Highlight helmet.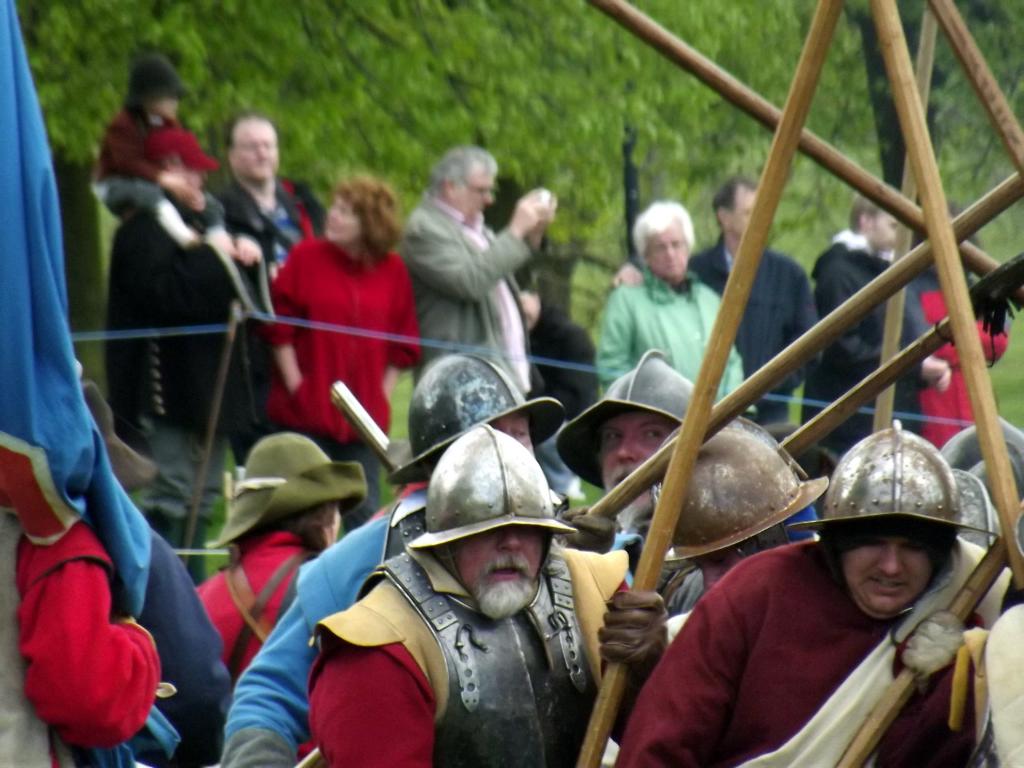
Highlighted region: rect(1014, 509, 1023, 555).
